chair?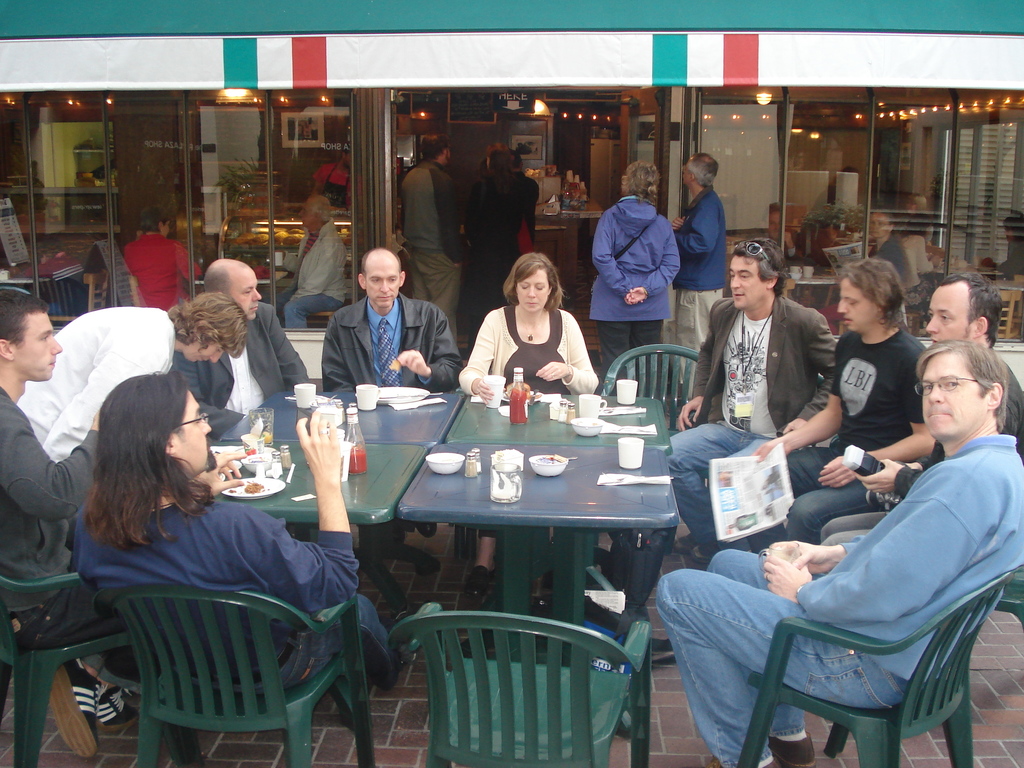
0 567 202 767
